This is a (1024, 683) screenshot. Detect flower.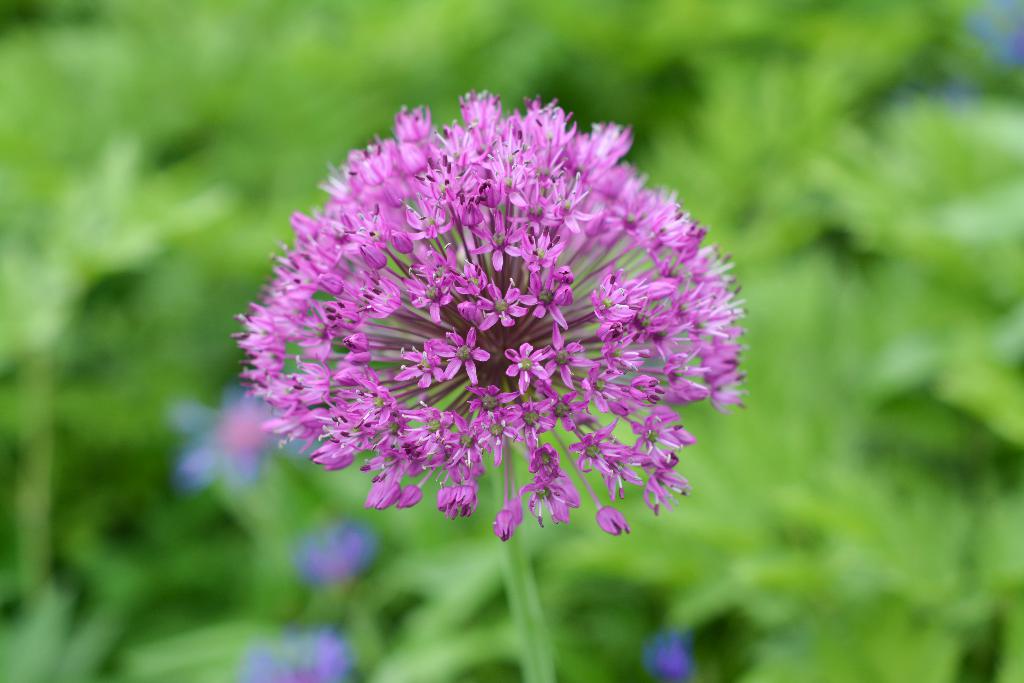
x1=160 y1=393 x2=305 y2=492.
